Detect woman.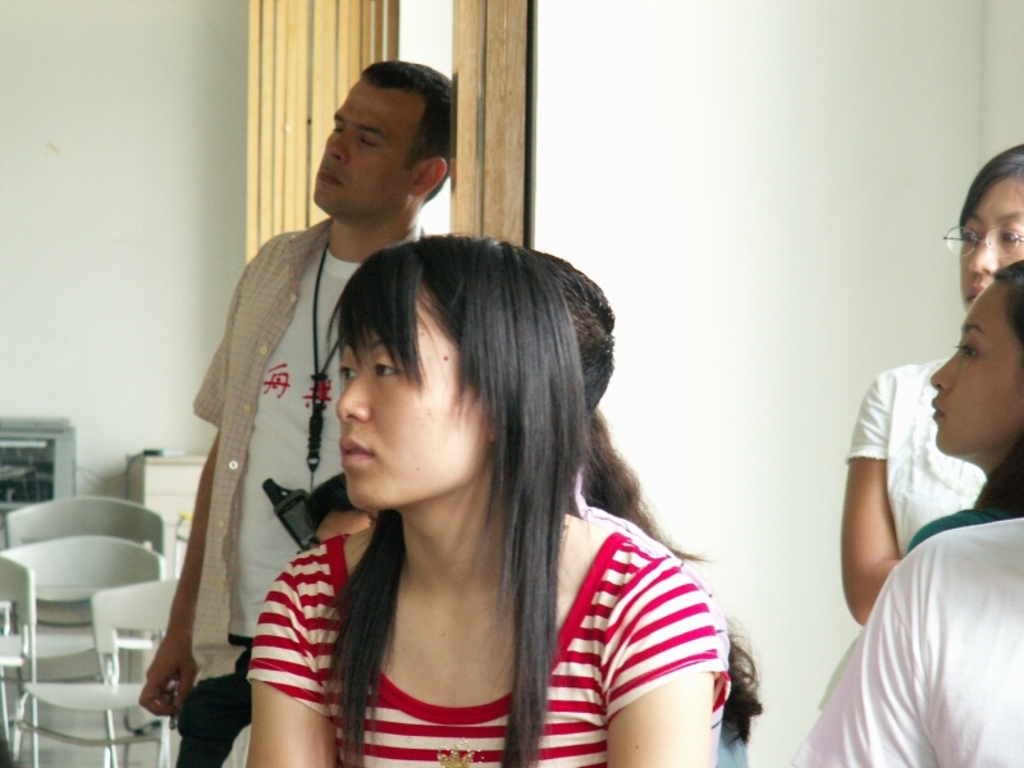
Detected at BBox(837, 141, 1023, 636).
